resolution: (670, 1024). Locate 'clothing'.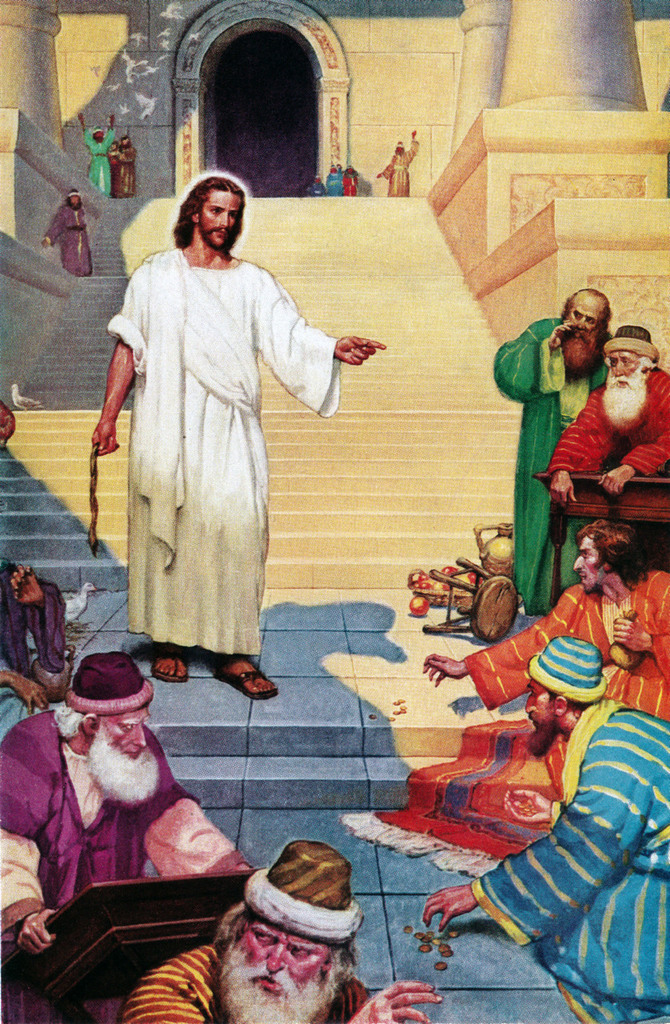
475, 699, 669, 1023.
